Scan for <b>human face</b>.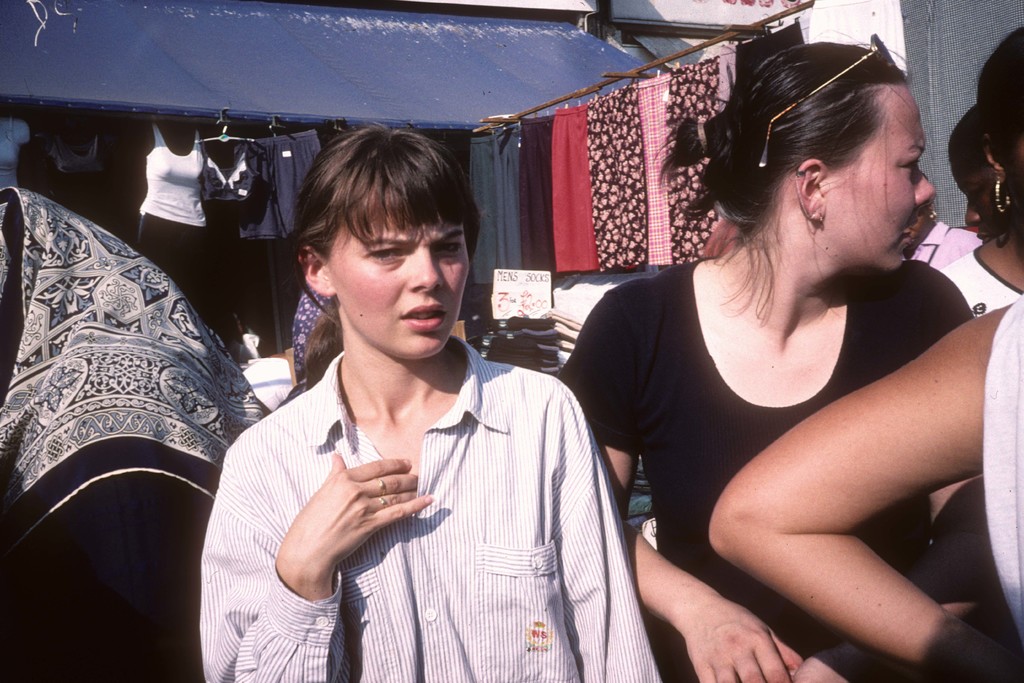
Scan result: [left=820, top=86, right=936, bottom=272].
